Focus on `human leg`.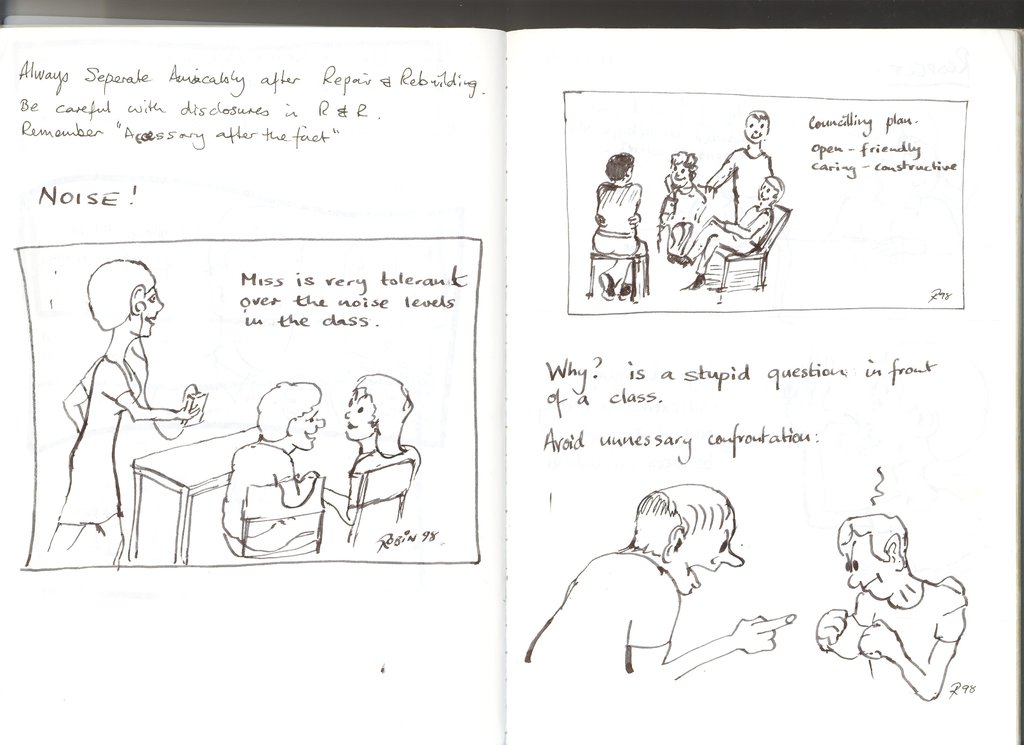
Focused at <bbox>49, 526, 90, 552</bbox>.
